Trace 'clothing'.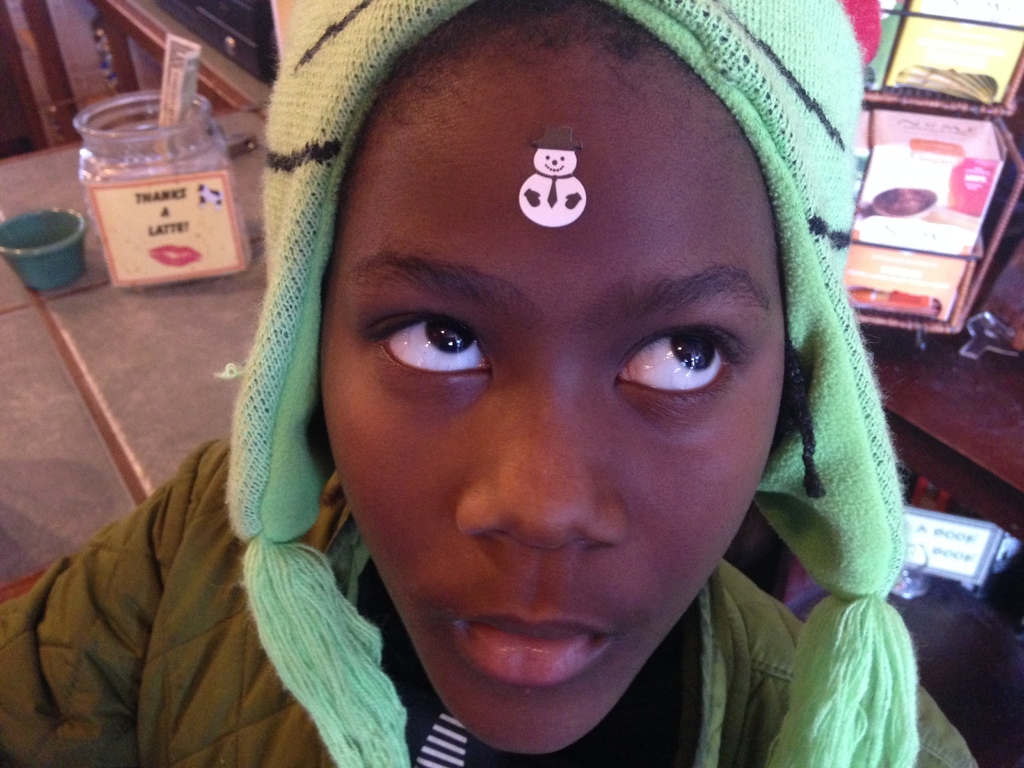
Traced to [0, 437, 979, 767].
